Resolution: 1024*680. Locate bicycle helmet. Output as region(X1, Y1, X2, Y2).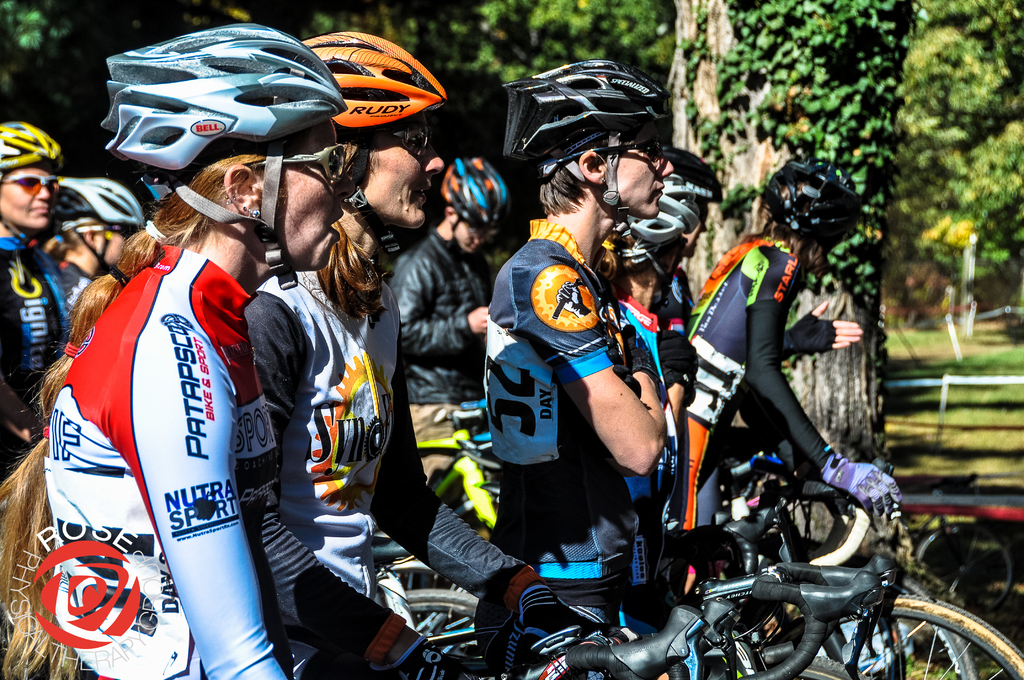
region(763, 155, 859, 243).
